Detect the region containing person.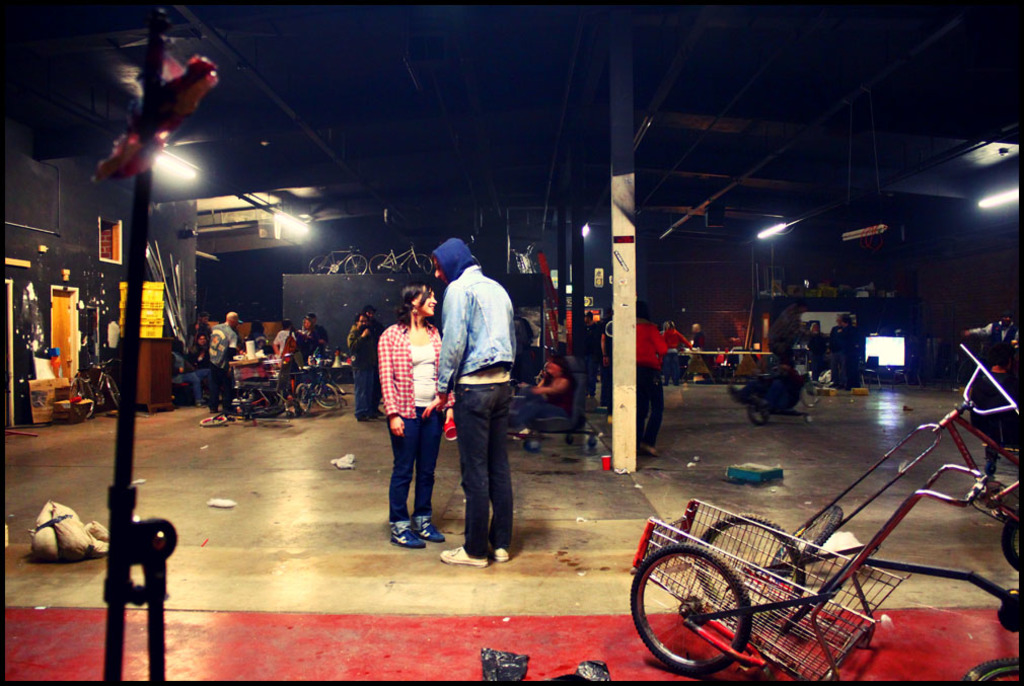
265, 322, 311, 354.
